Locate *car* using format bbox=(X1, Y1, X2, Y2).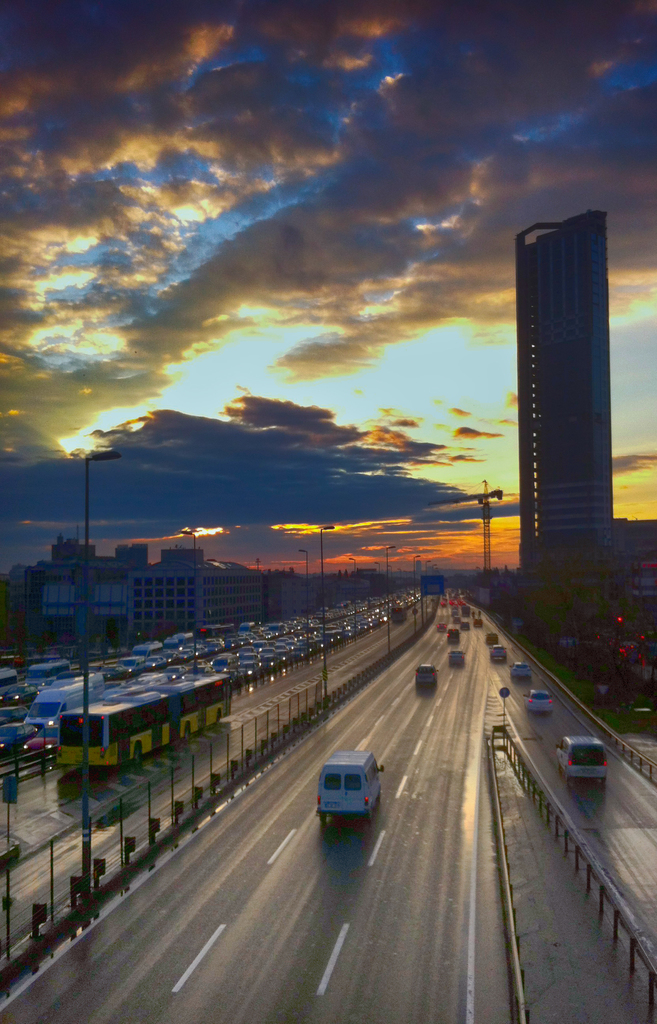
bbox=(484, 634, 499, 649).
